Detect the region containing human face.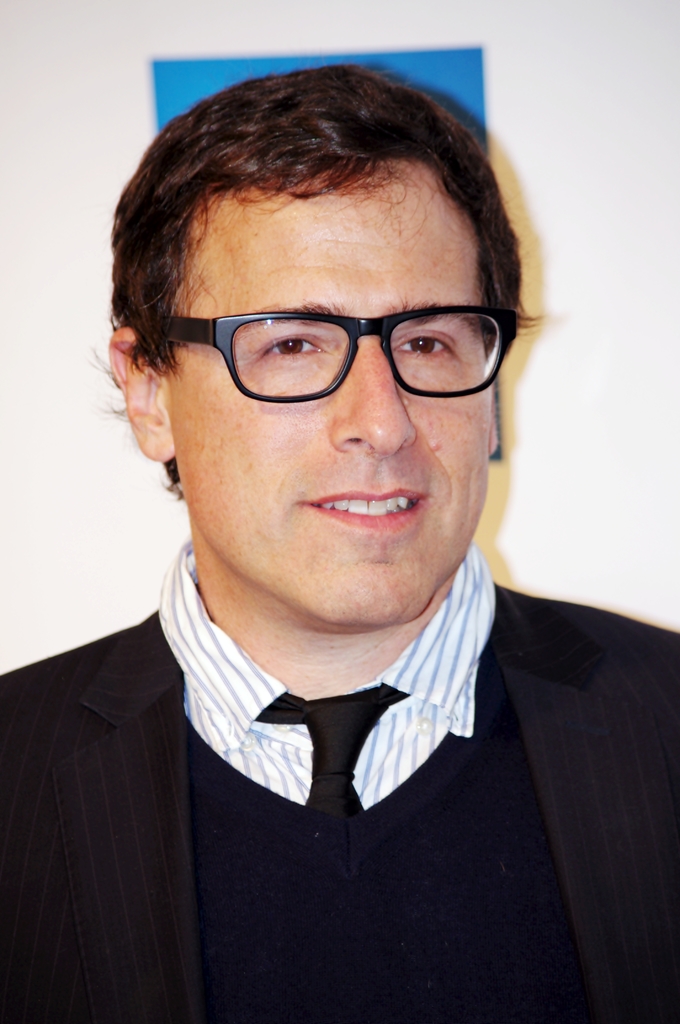
[x1=168, y1=165, x2=490, y2=628].
